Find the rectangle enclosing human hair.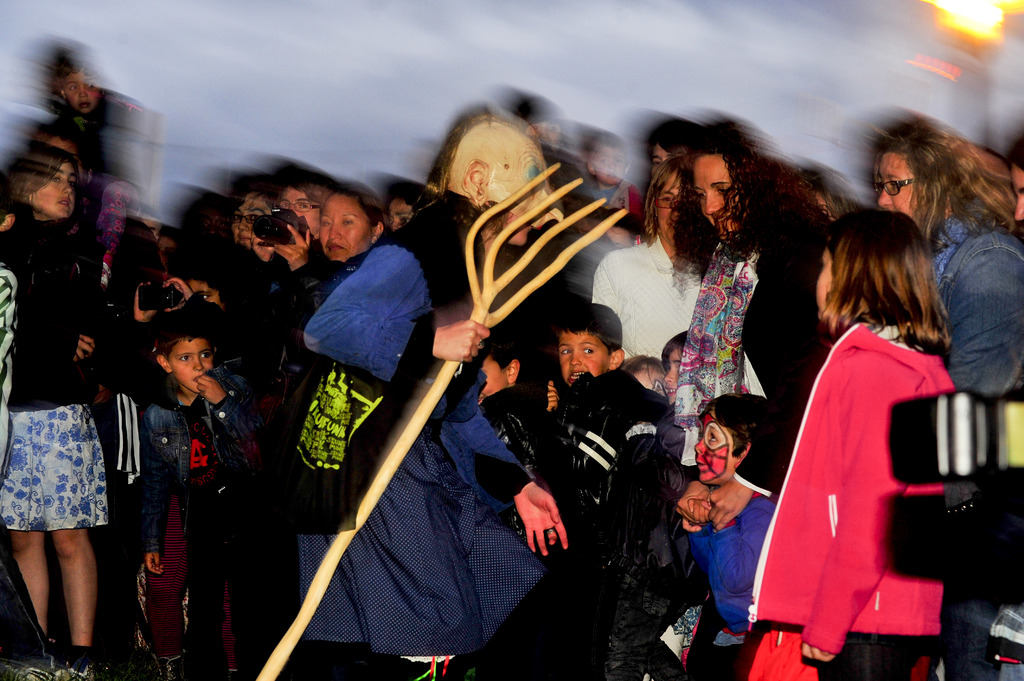
Rect(644, 111, 705, 165).
